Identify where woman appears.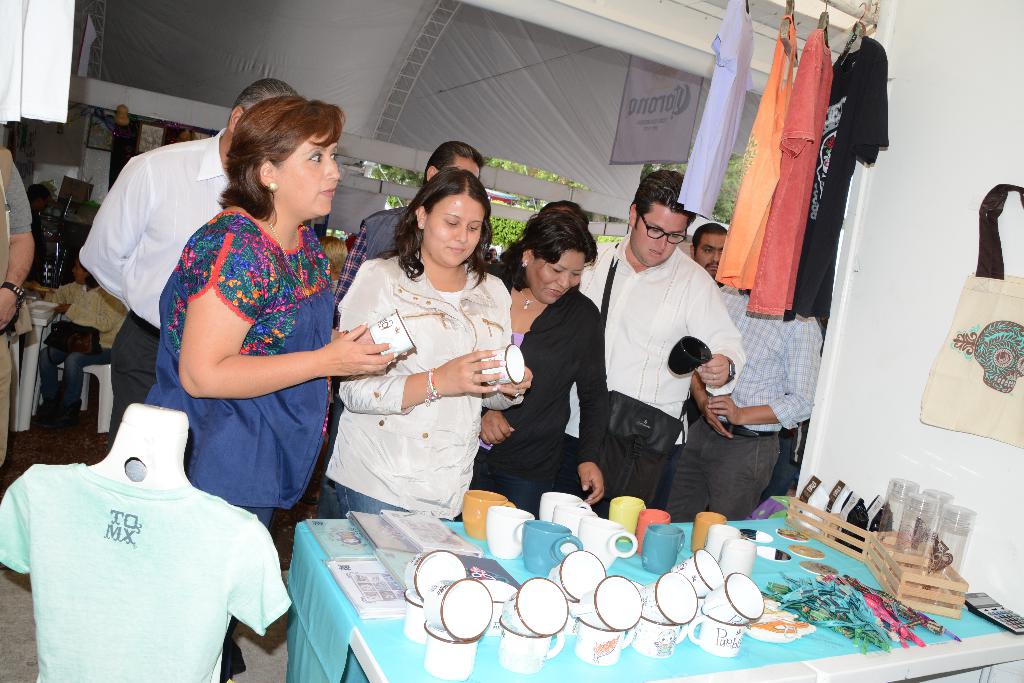
Appears at bbox=(318, 165, 524, 550).
